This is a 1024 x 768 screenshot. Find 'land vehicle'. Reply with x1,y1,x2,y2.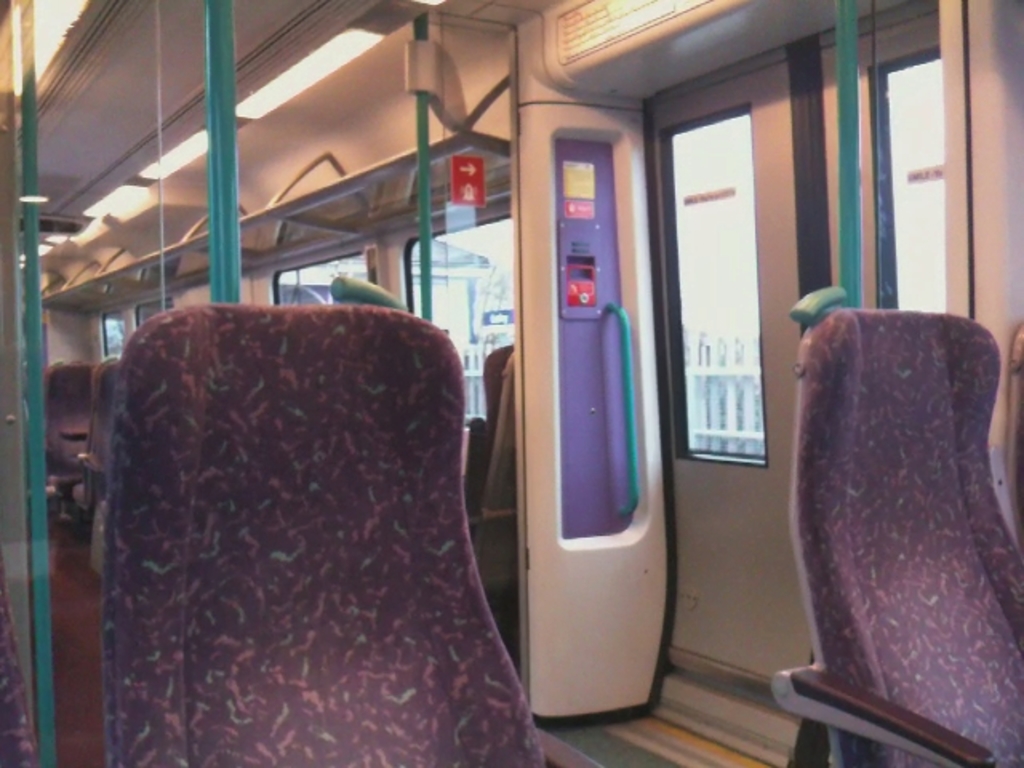
16,40,1002,767.
